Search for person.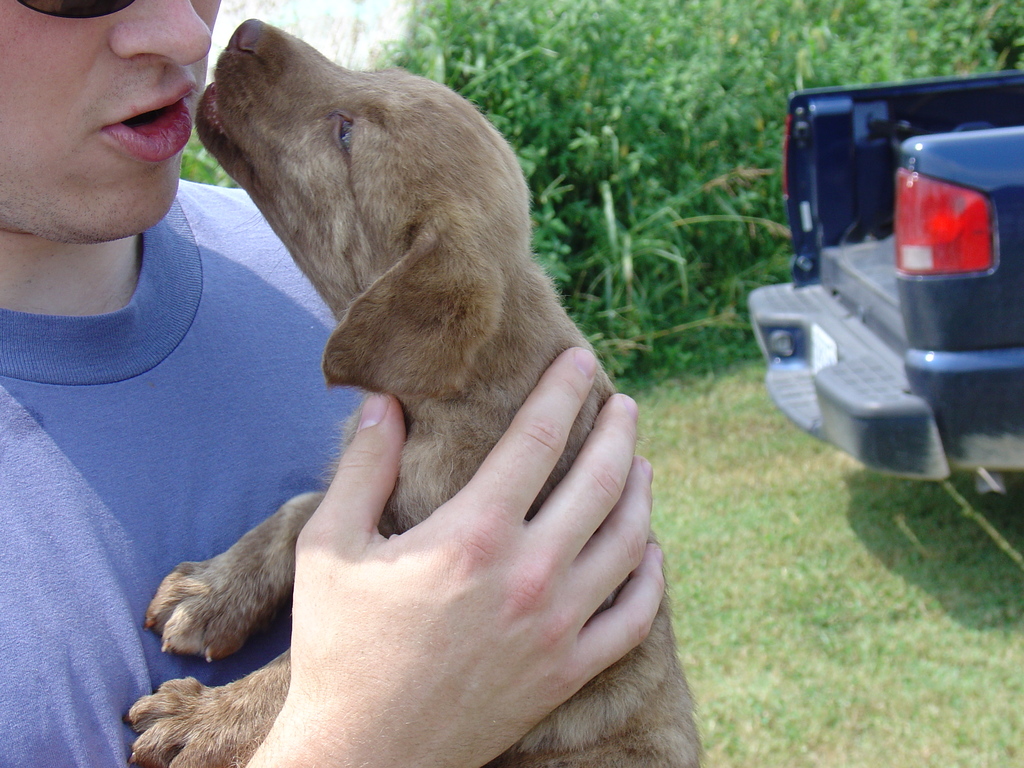
Found at pyautogui.locateOnScreen(1, 0, 667, 767).
